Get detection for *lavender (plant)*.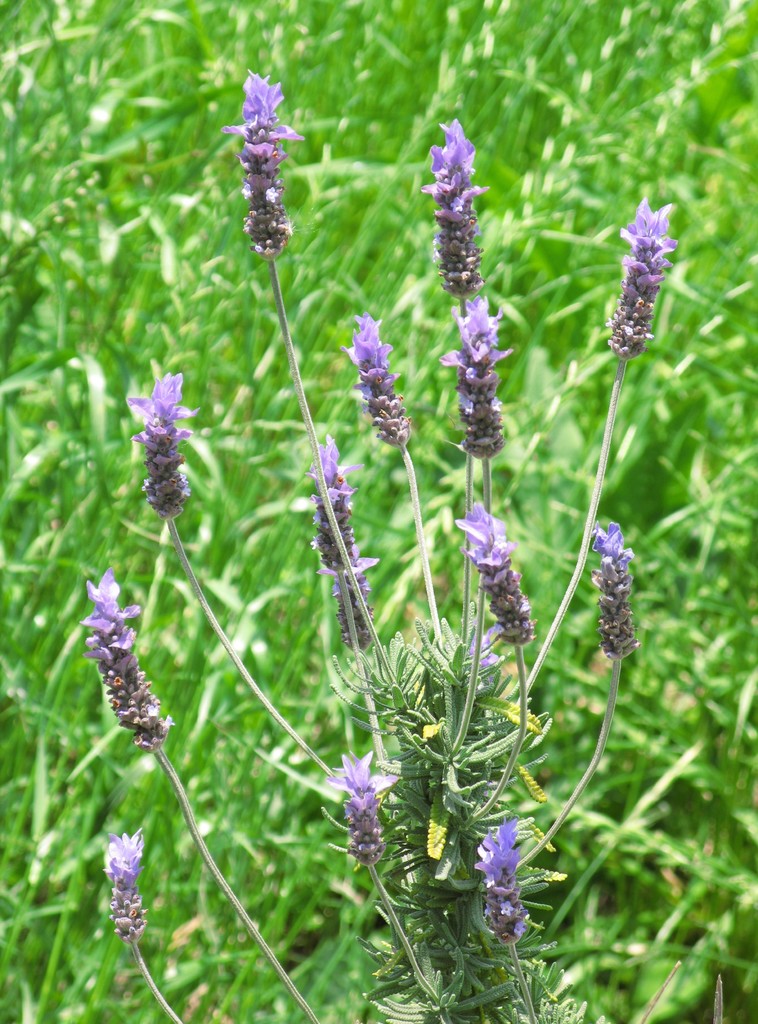
Detection: rect(78, 570, 175, 756).
